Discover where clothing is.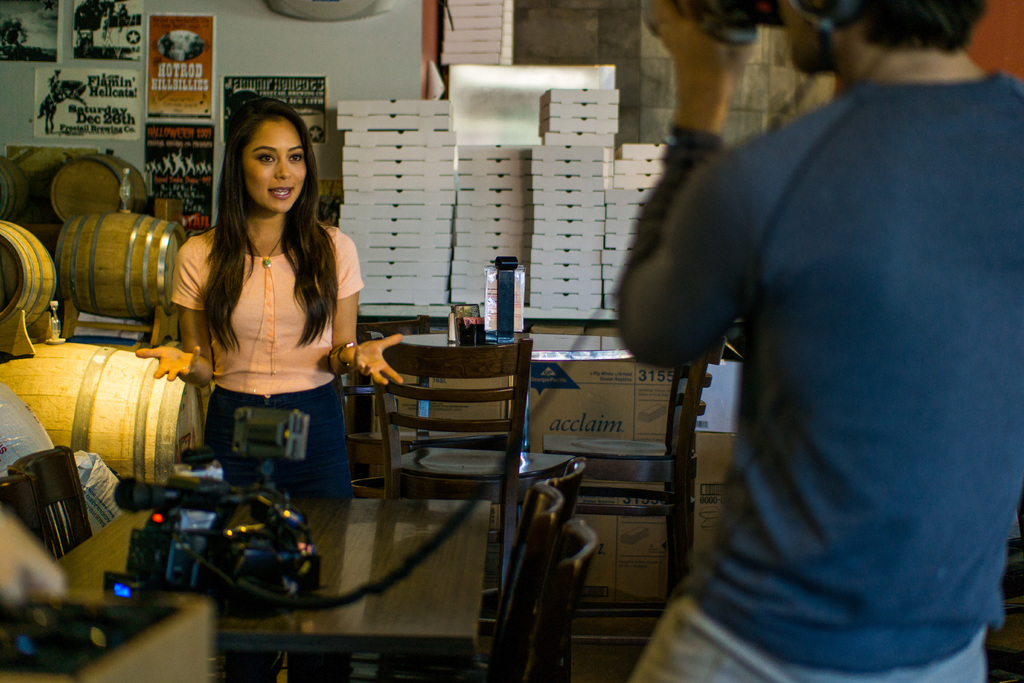
Discovered at rect(644, 25, 1000, 682).
